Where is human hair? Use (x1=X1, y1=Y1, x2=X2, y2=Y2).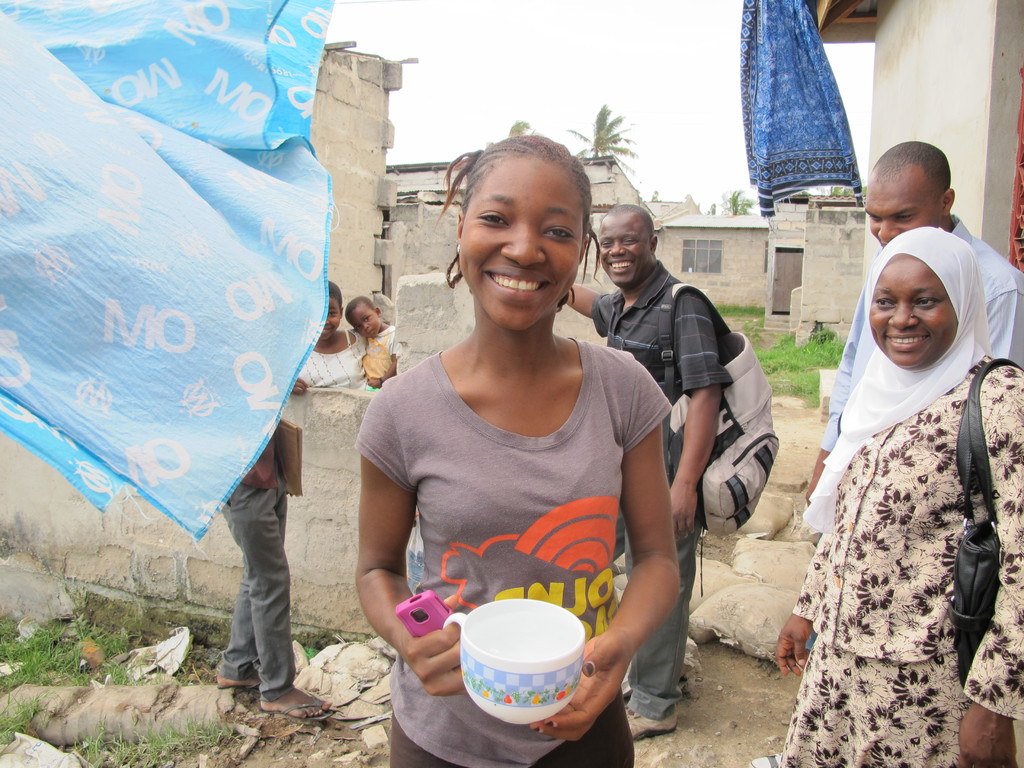
(x1=868, y1=138, x2=953, y2=204).
